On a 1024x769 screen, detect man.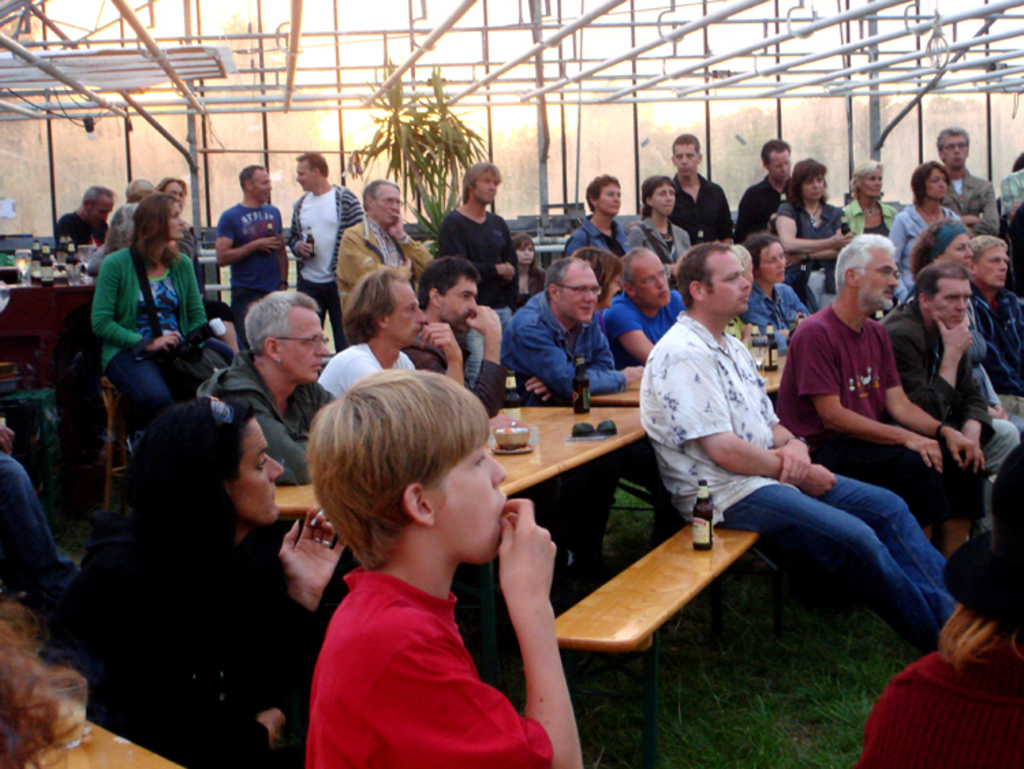
(494, 257, 650, 576).
